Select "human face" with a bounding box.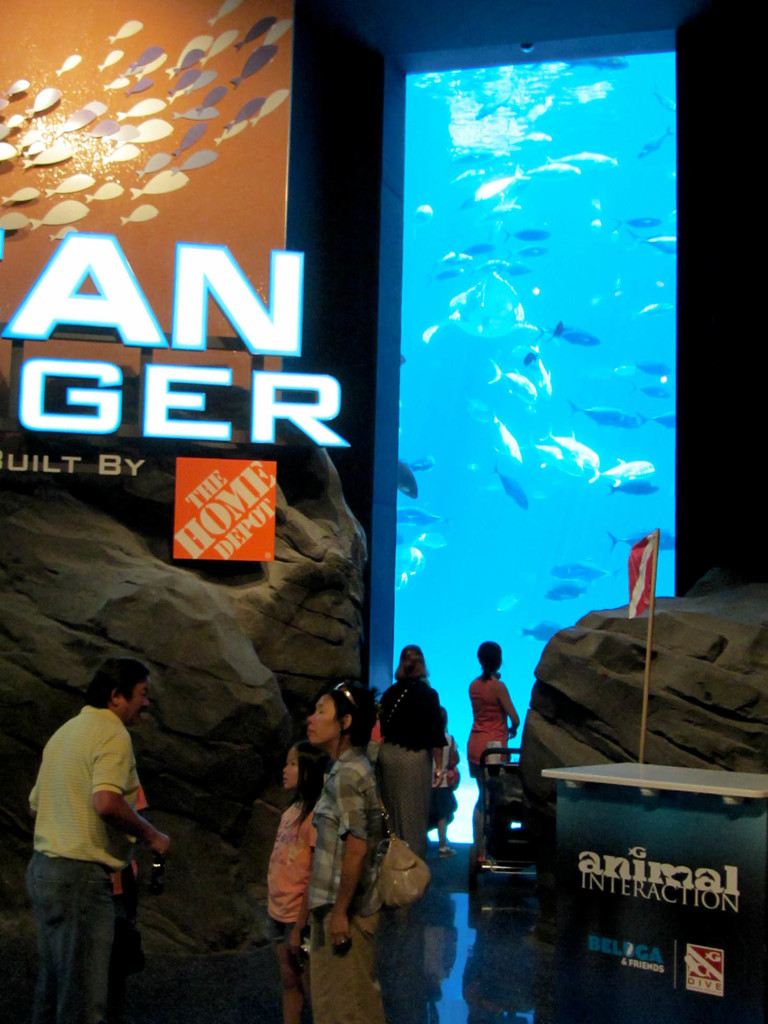
(308, 694, 340, 746).
